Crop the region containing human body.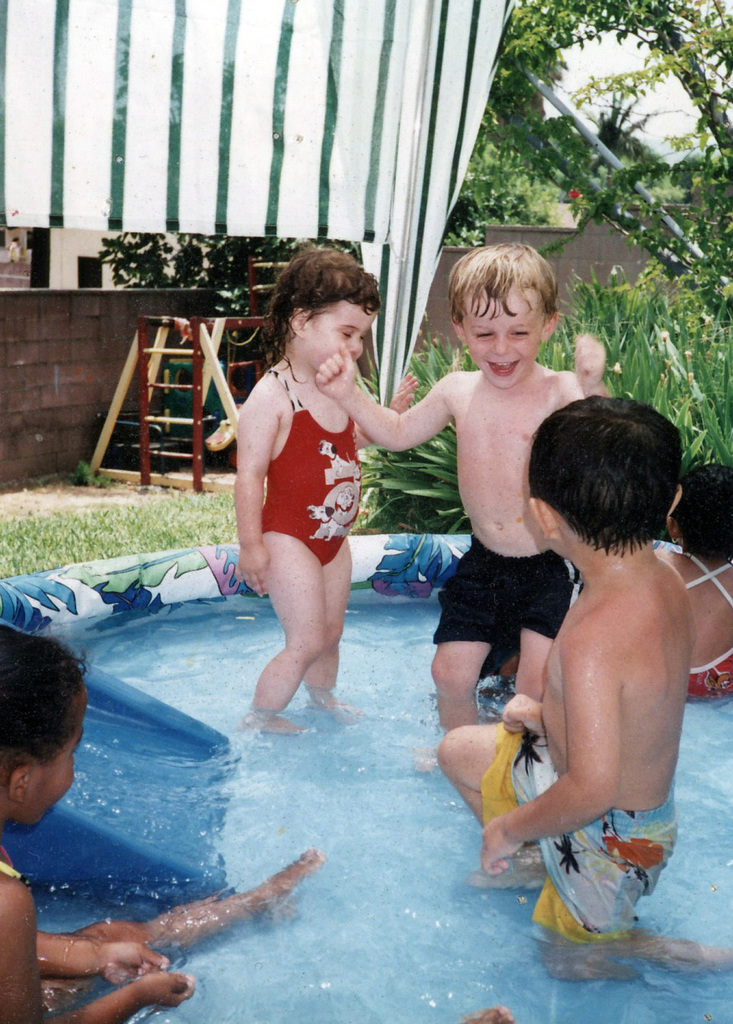
Crop region: <box>0,635,183,1023</box>.
